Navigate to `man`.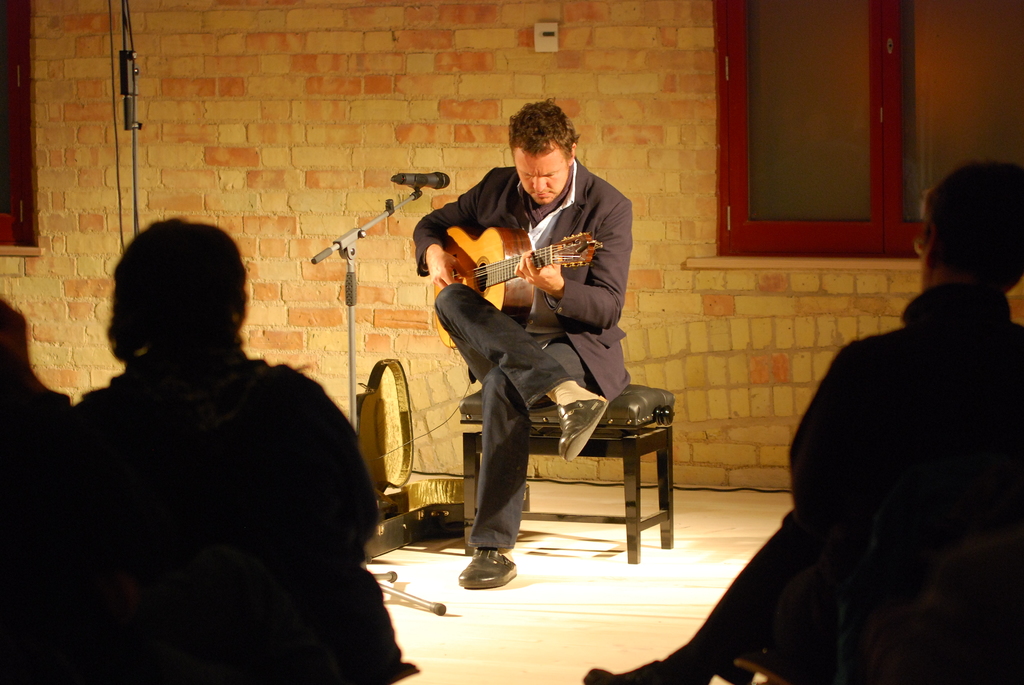
Navigation target: <region>63, 211, 419, 684</region>.
